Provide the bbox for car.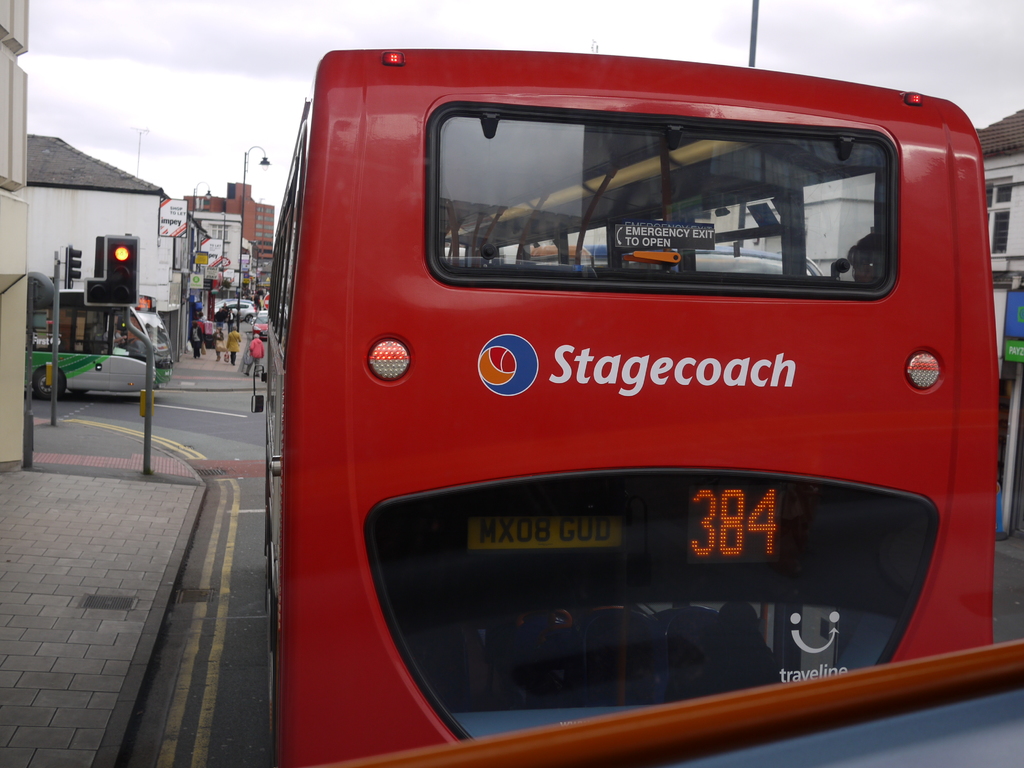
detection(214, 298, 256, 305).
